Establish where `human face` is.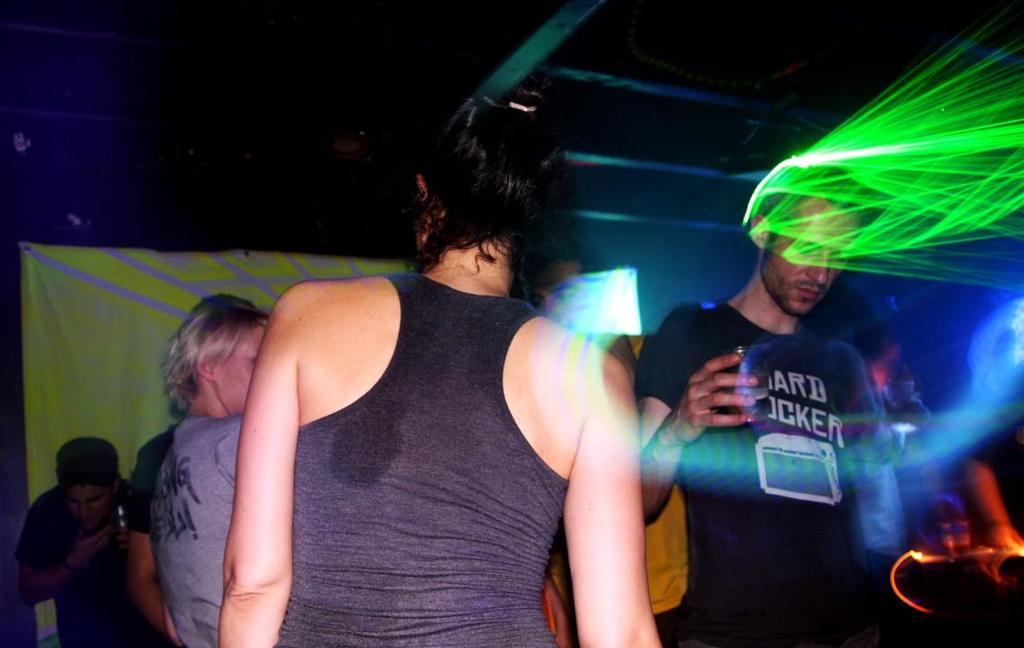
Established at (left=766, top=226, right=859, bottom=315).
